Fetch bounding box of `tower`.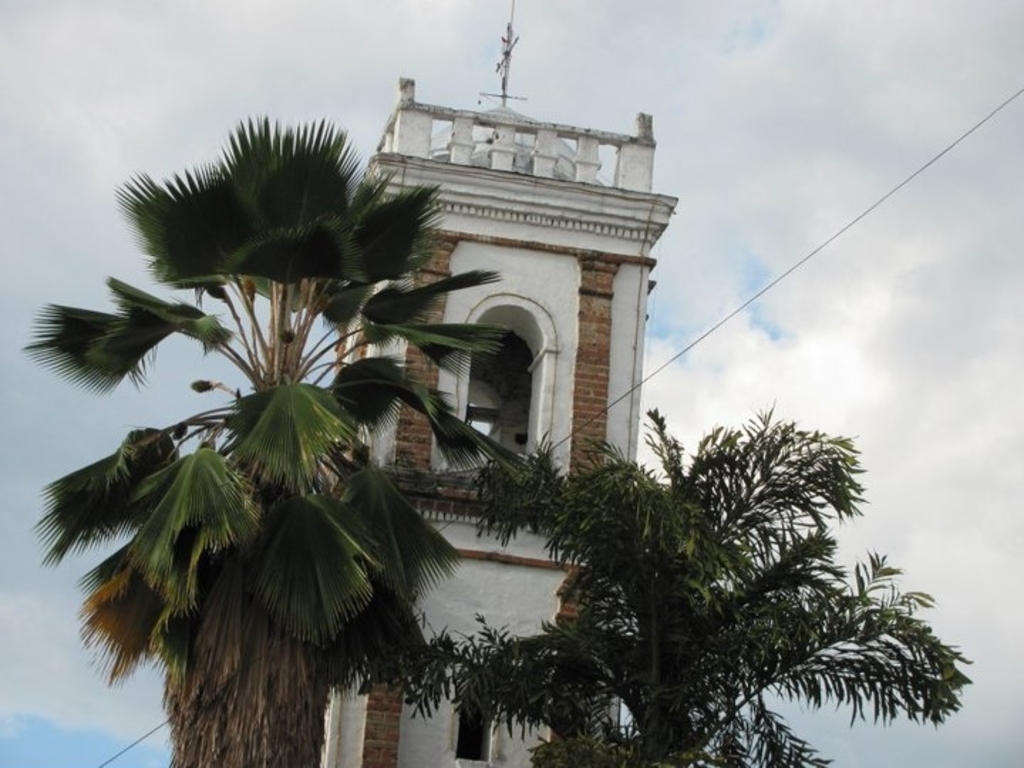
Bbox: {"x1": 311, "y1": 4, "x2": 676, "y2": 767}.
